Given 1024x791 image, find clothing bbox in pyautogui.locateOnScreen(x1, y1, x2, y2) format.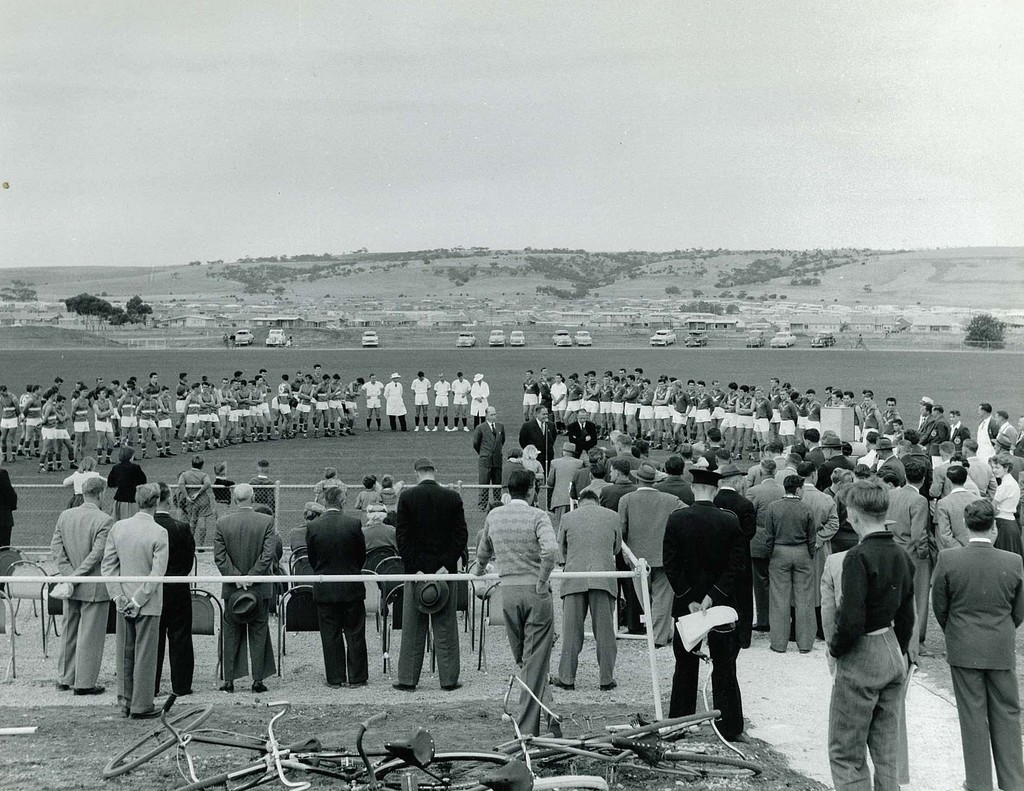
pyautogui.locateOnScreen(94, 513, 169, 711).
